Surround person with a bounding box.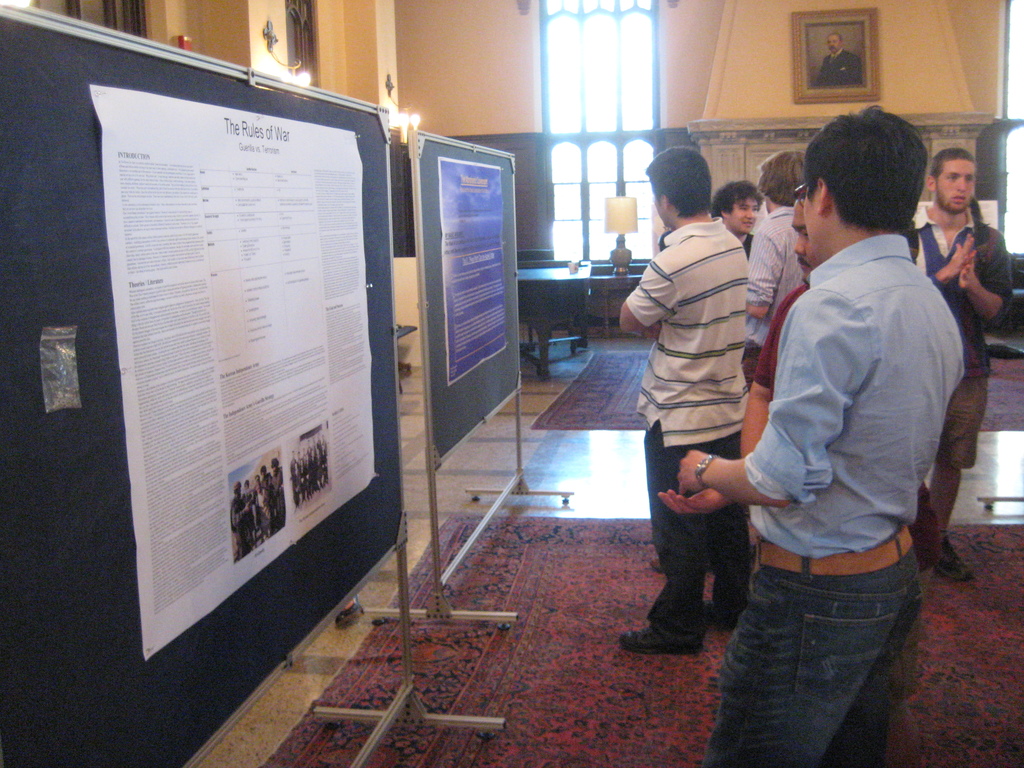
657/106/965/767.
